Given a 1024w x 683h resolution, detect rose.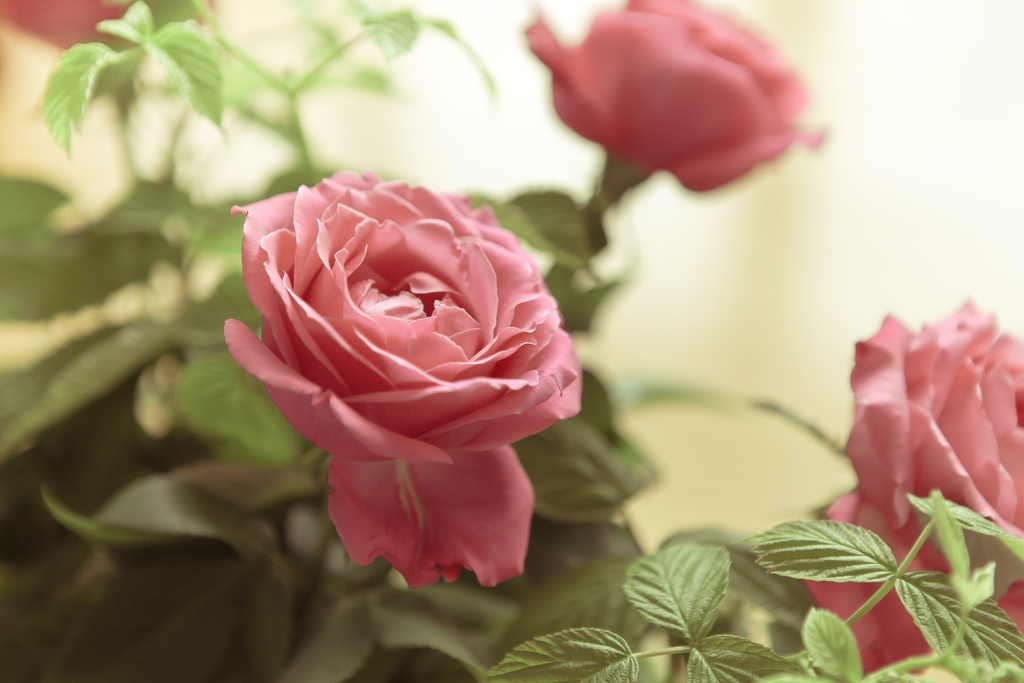
[800,296,1023,679].
